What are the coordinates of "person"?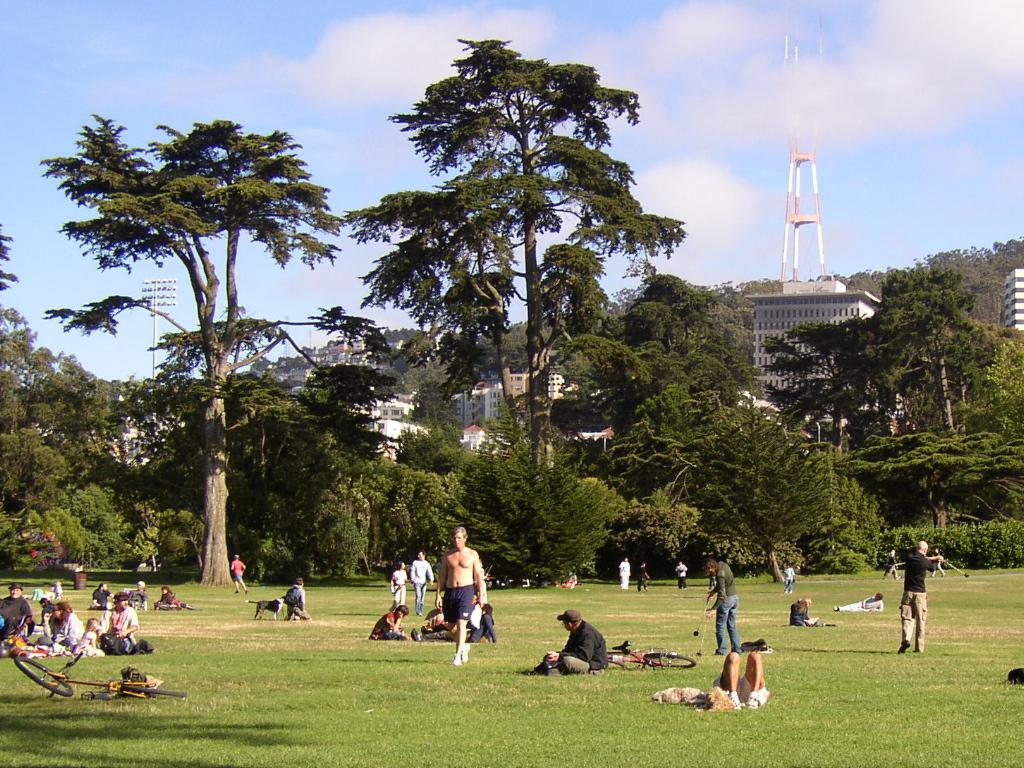
x1=284 y1=578 x2=313 y2=620.
